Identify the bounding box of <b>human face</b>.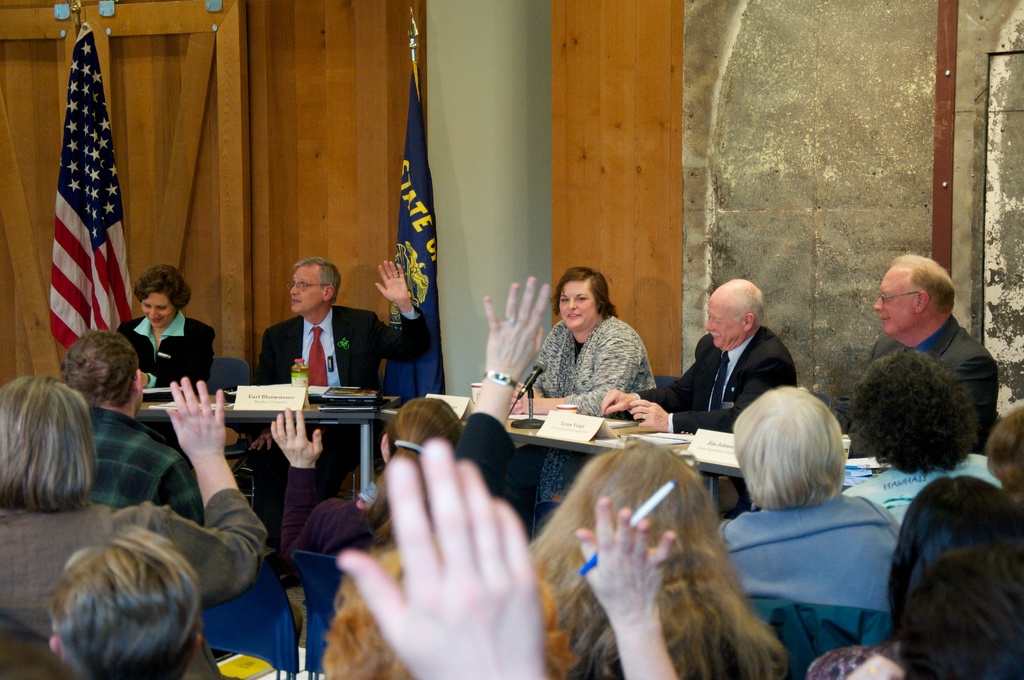
l=136, t=293, r=184, b=336.
